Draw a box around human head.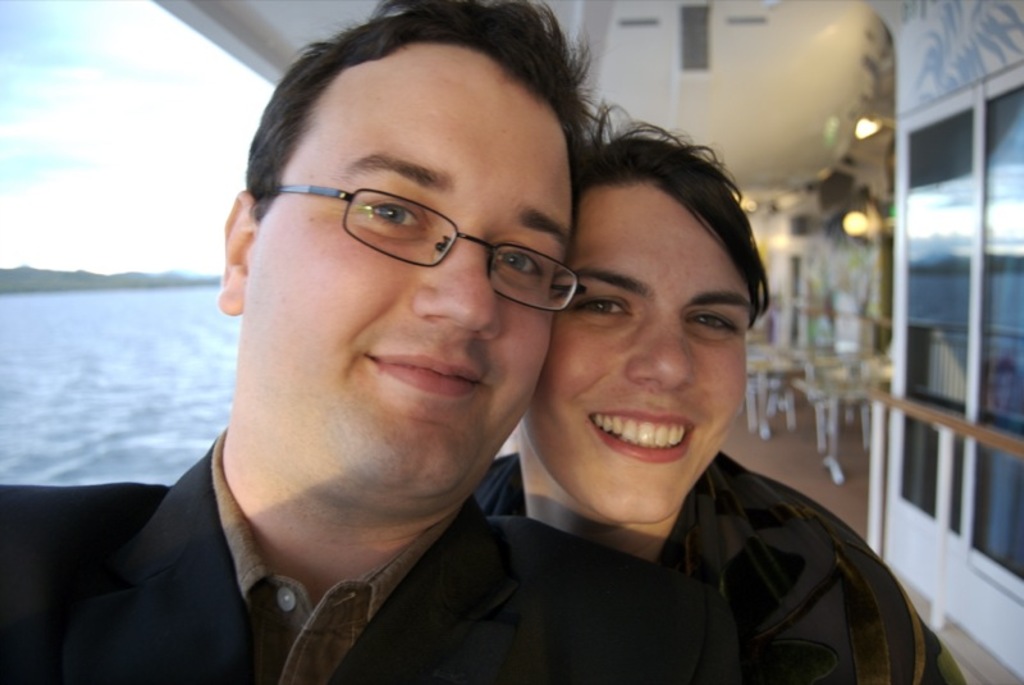
[x1=544, y1=109, x2=760, y2=471].
